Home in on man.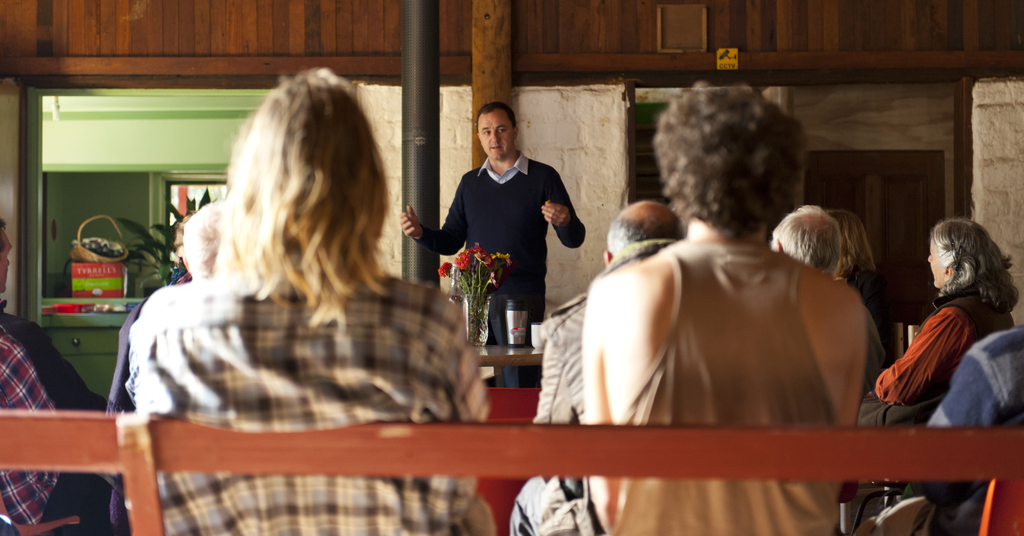
Homed in at 577, 84, 871, 535.
